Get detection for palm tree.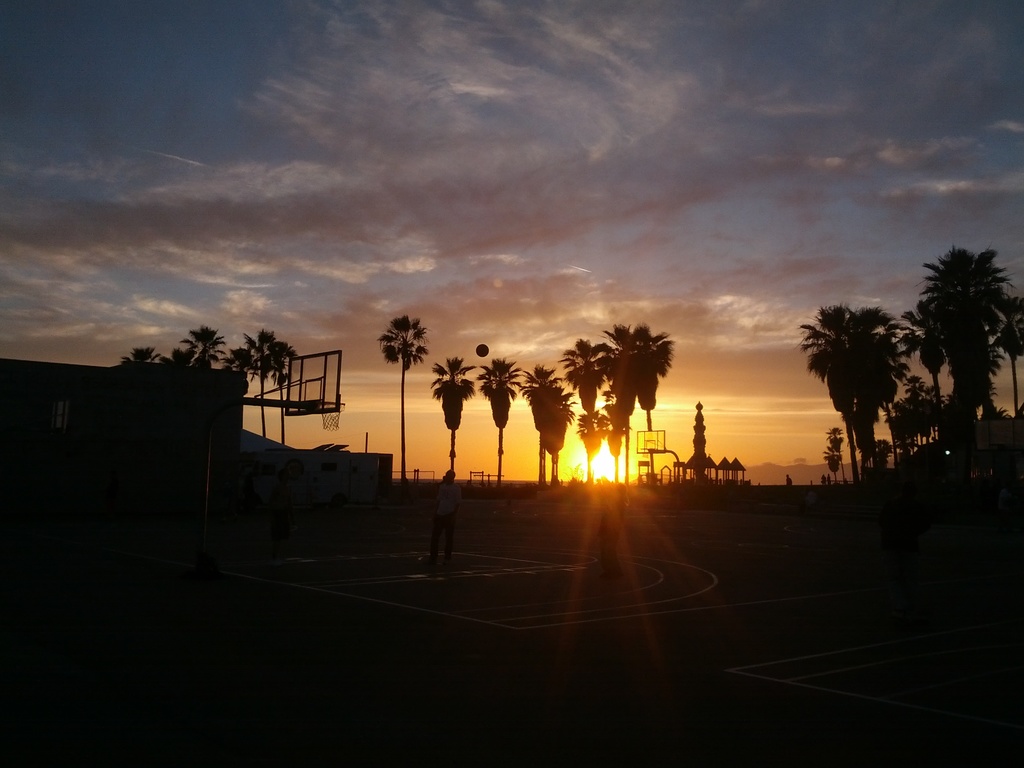
Detection: {"left": 516, "top": 365, "right": 552, "bottom": 490}.
